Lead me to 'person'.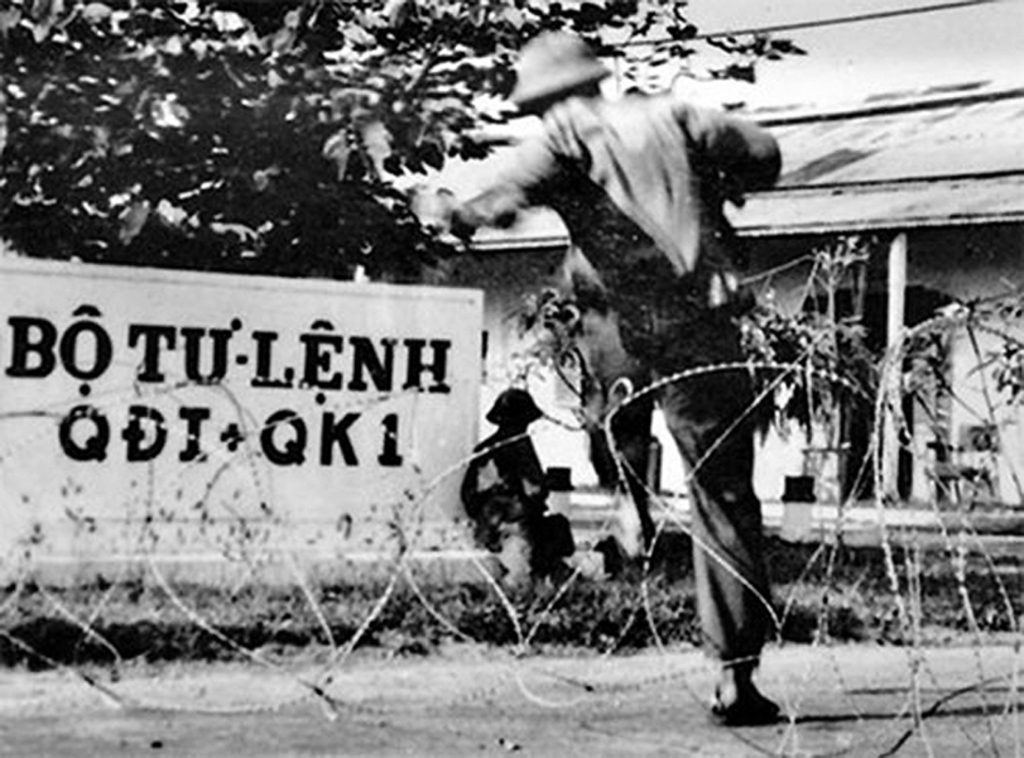
Lead to region(462, 385, 600, 606).
